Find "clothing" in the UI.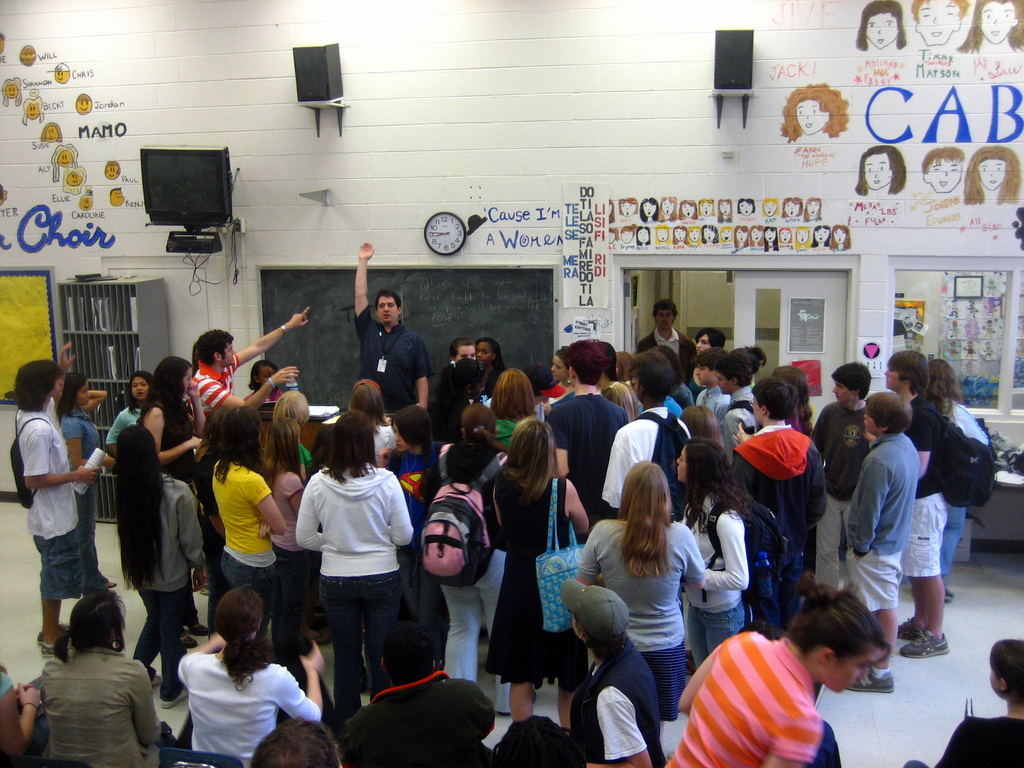
UI element at x1=392 y1=436 x2=449 y2=636.
